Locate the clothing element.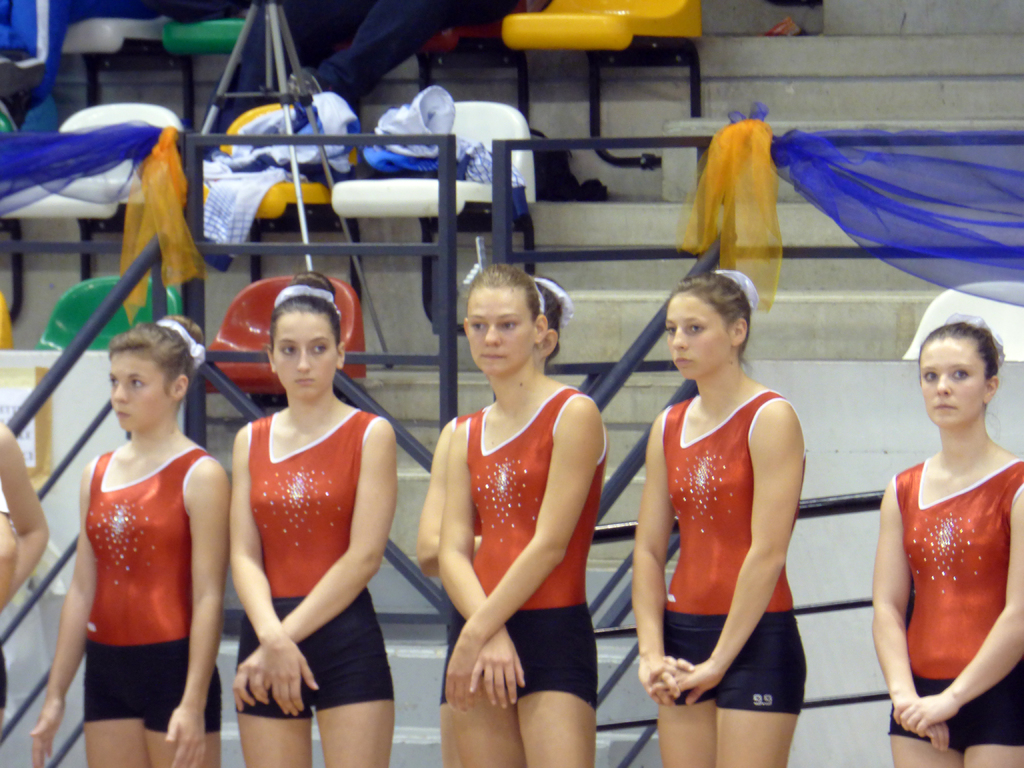
Element bbox: (80, 445, 220, 732).
